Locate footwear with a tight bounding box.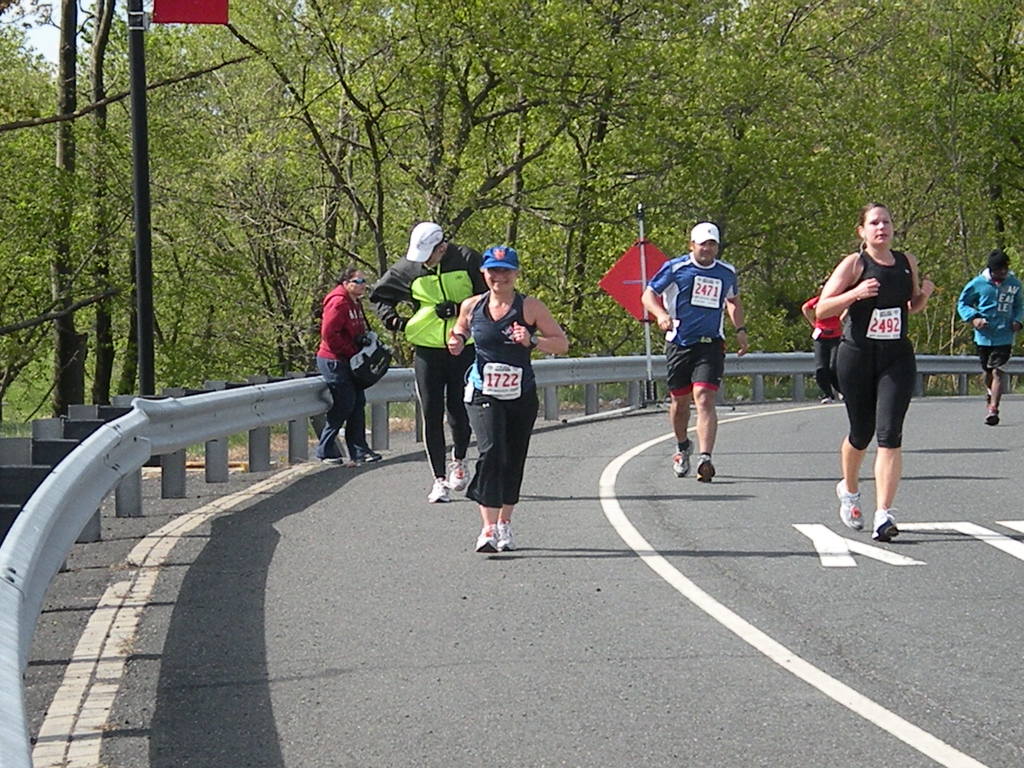
bbox=[673, 438, 696, 477].
